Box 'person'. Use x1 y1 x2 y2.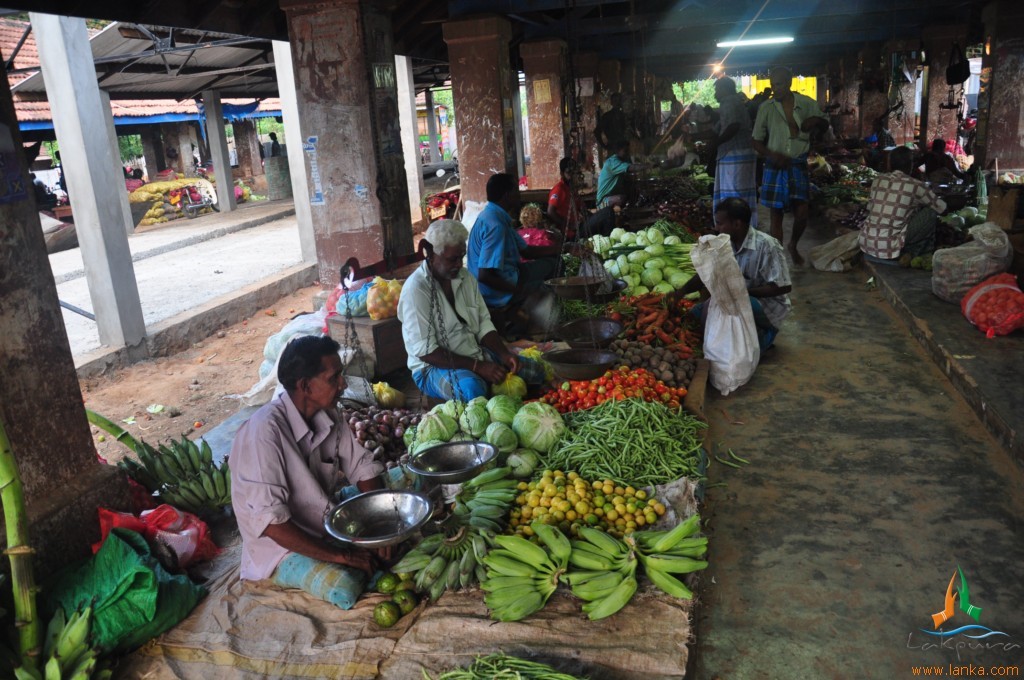
920 137 960 185.
